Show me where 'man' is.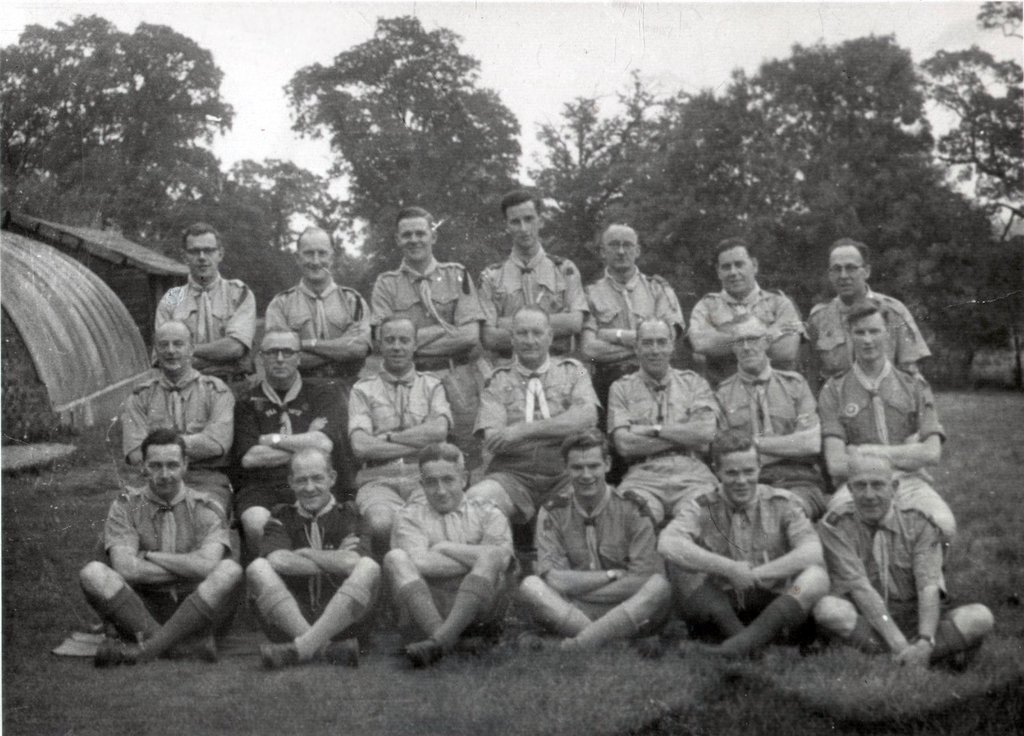
'man' is at (811, 232, 939, 388).
